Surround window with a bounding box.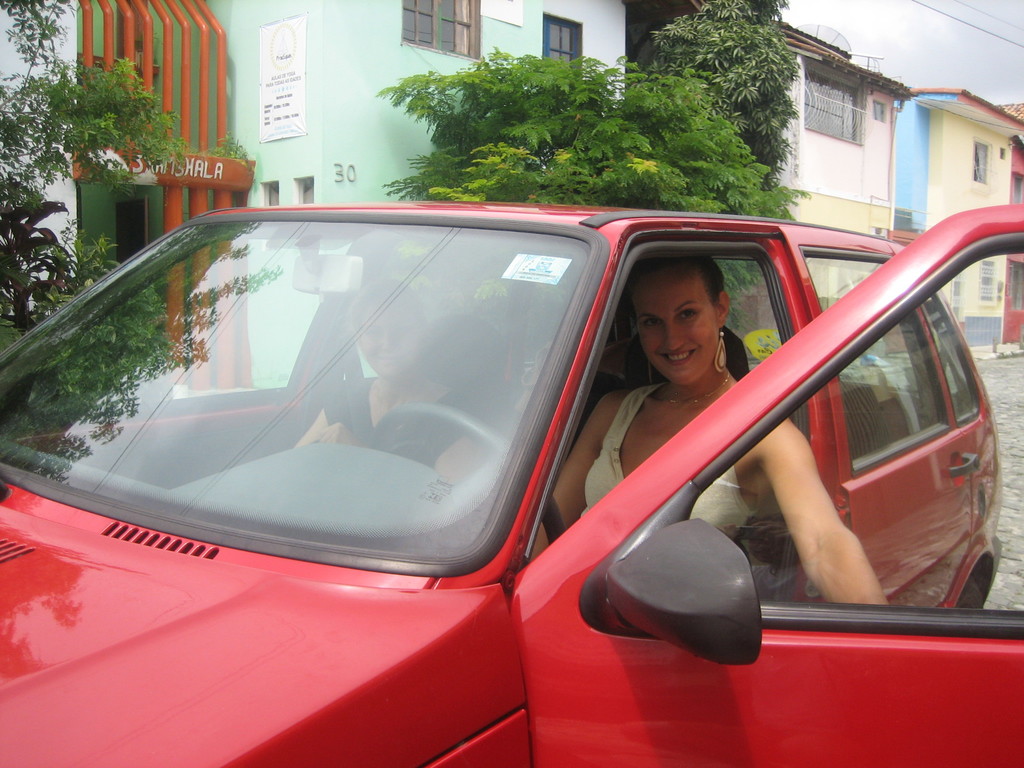
BBox(973, 132, 993, 188).
